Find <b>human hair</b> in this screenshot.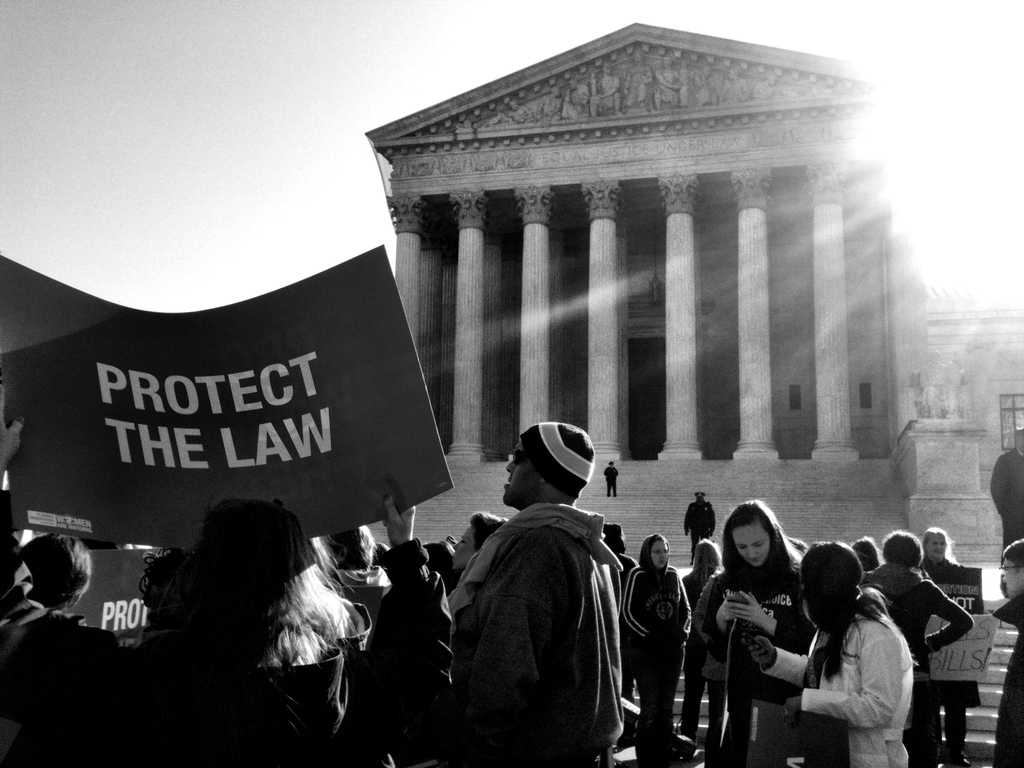
The bounding box for <b>human hair</b> is crop(718, 510, 794, 619).
